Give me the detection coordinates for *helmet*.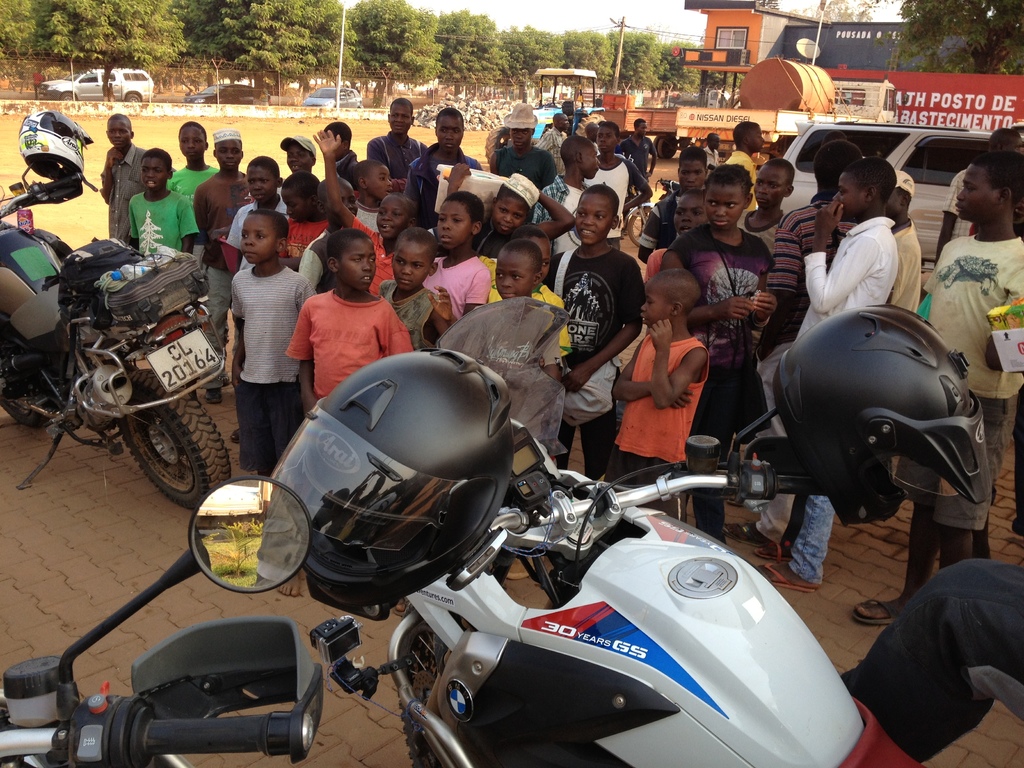
l=270, t=351, r=529, b=618.
